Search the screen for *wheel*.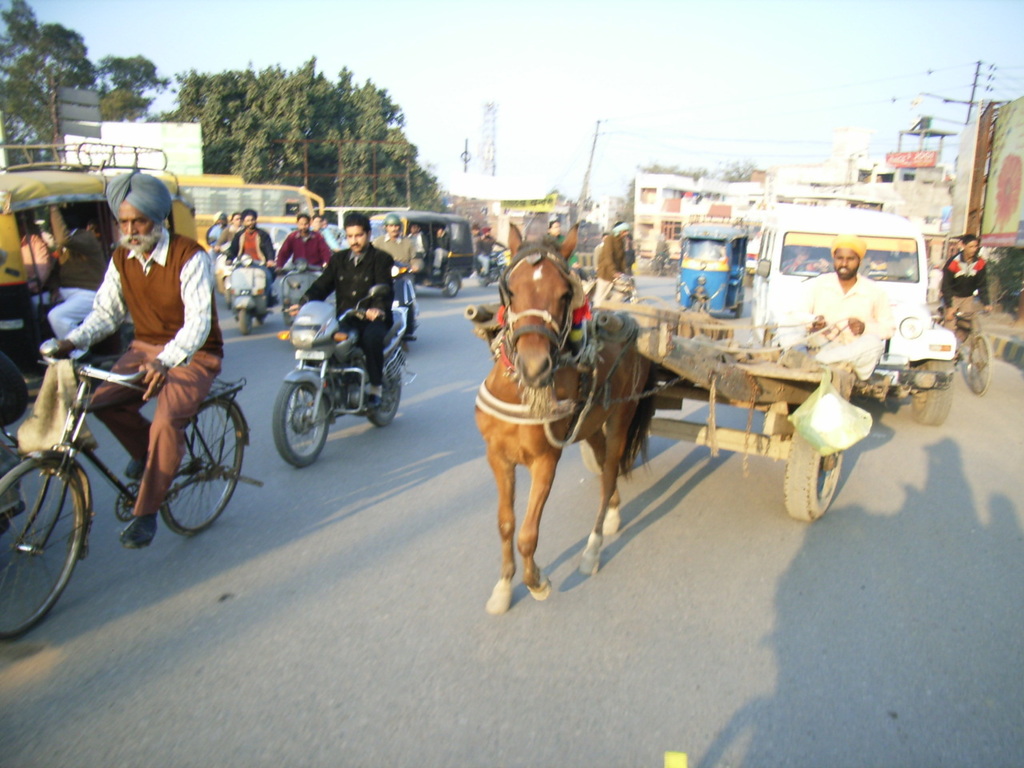
Found at select_region(161, 400, 245, 536).
